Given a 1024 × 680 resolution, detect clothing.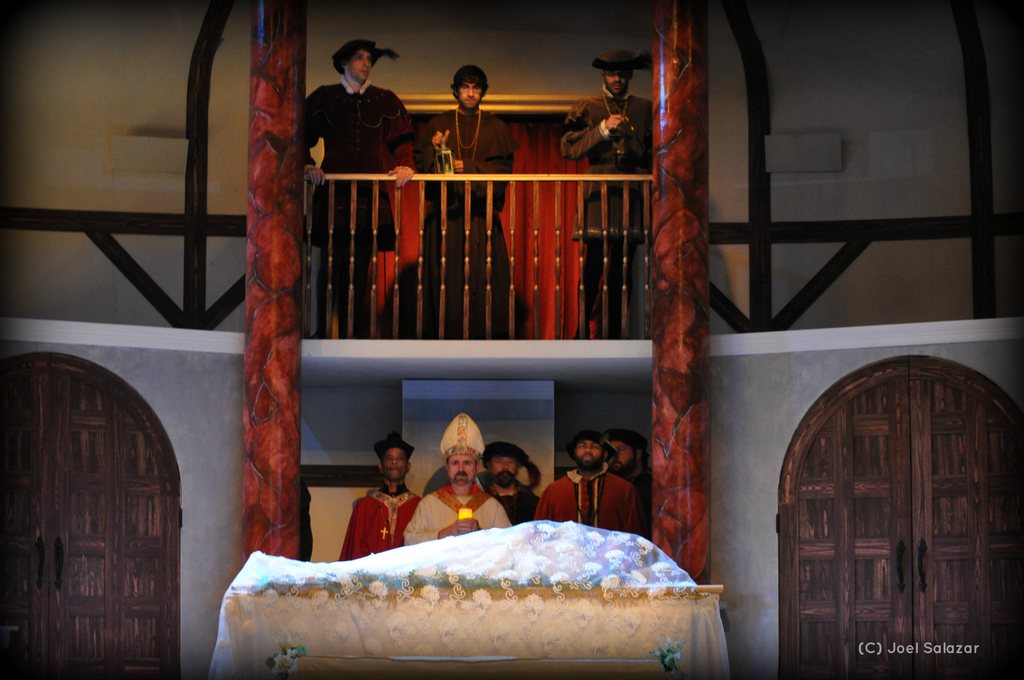
bbox(539, 480, 639, 546).
